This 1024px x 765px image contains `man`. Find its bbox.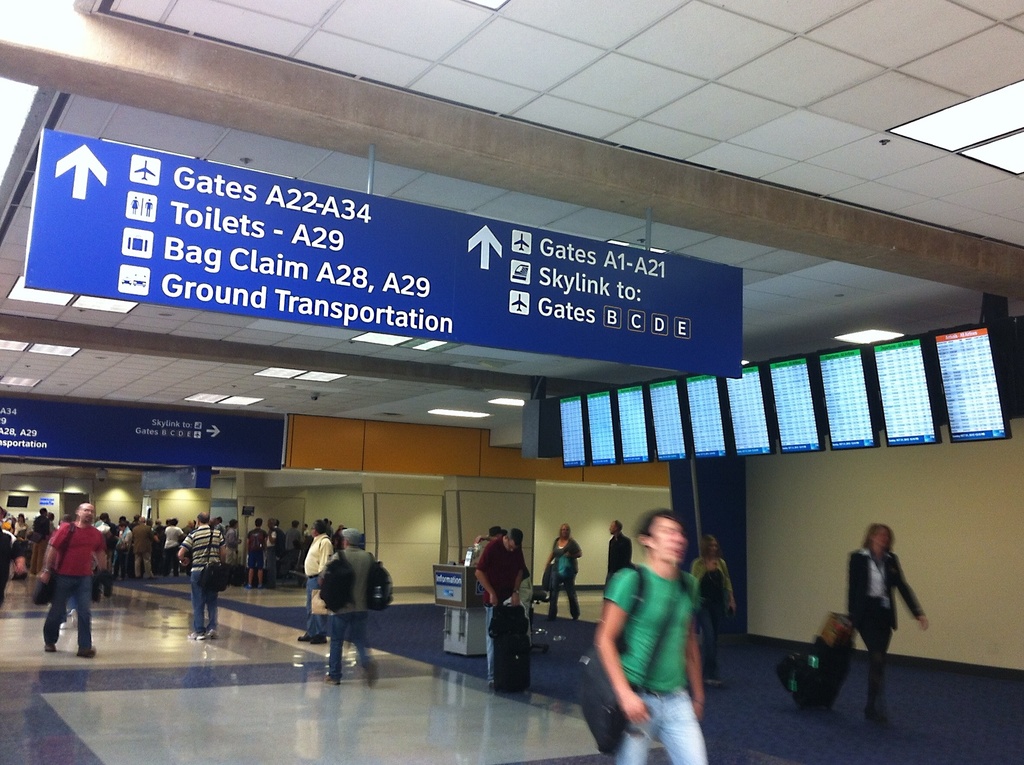
<region>33, 502, 107, 656</region>.
